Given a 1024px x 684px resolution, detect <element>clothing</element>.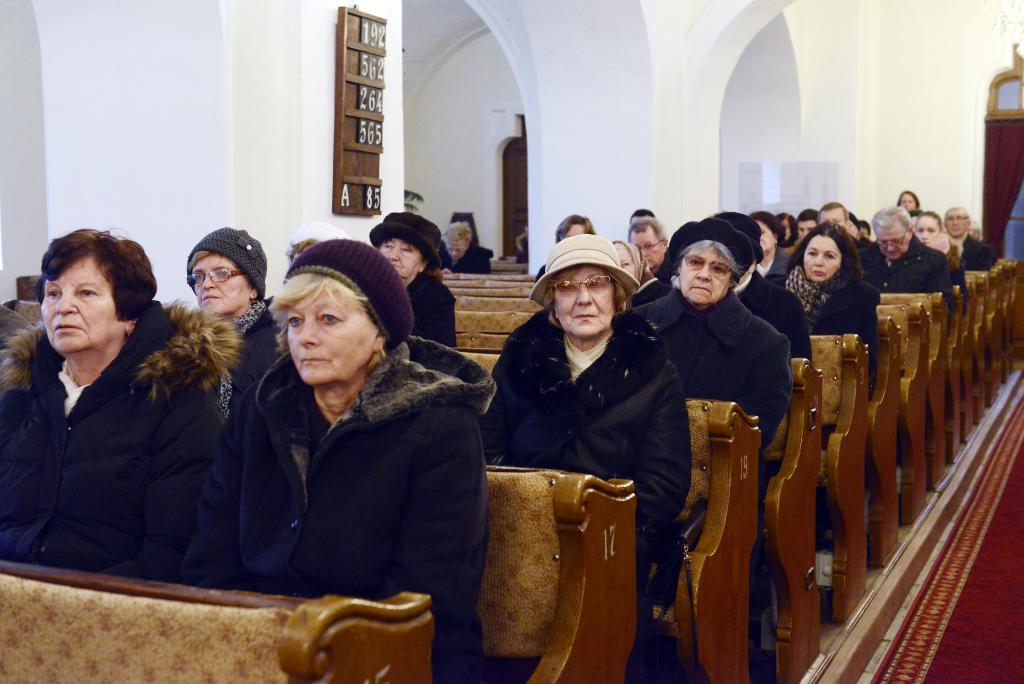
box=[735, 266, 804, 368].
